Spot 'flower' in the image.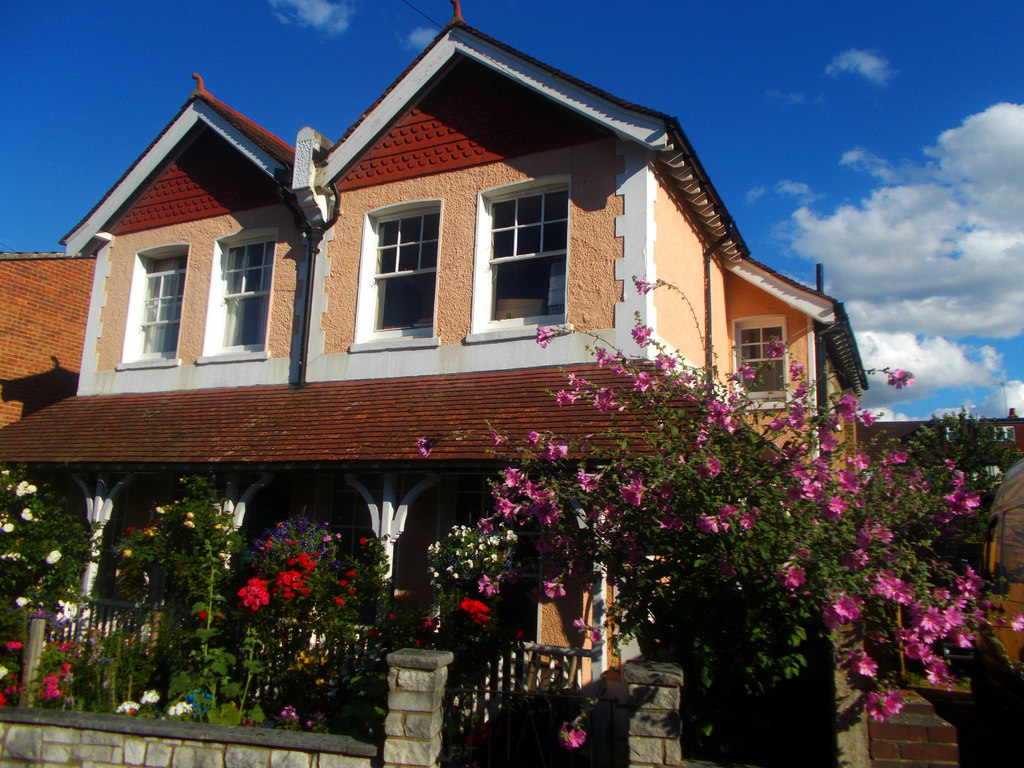
'flower' found at {"left": 17, "top": 477, "right": 35, "bottom": 500}.
